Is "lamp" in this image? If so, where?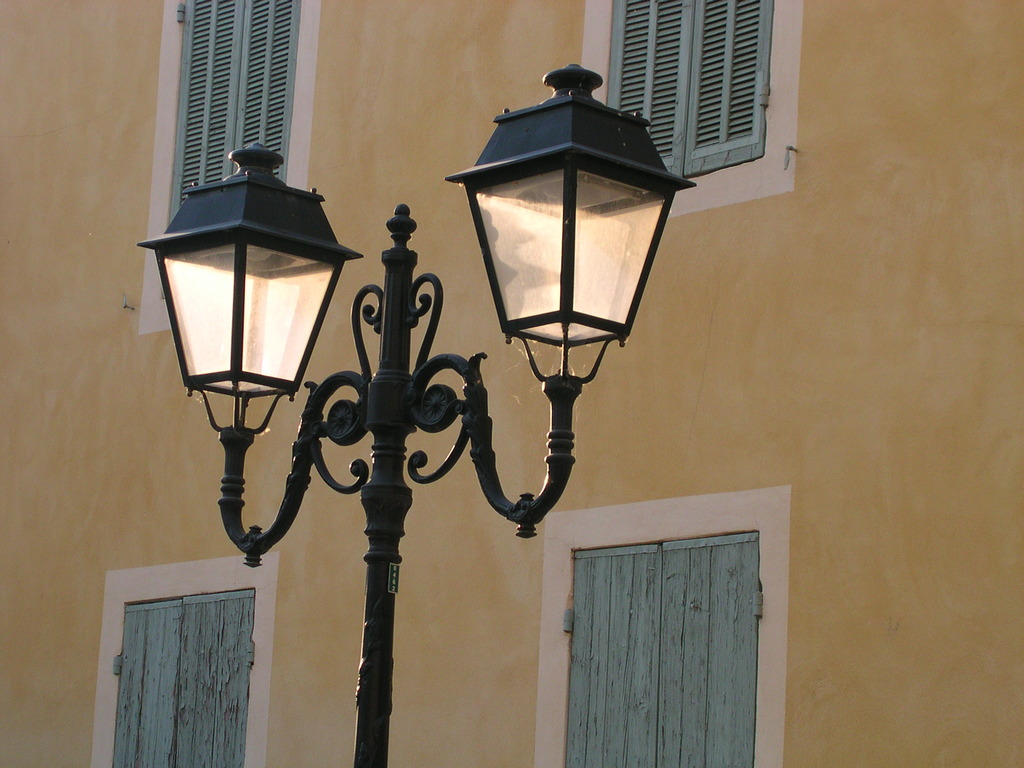
Yes, at l=457, t=53, r=692, b=554.
